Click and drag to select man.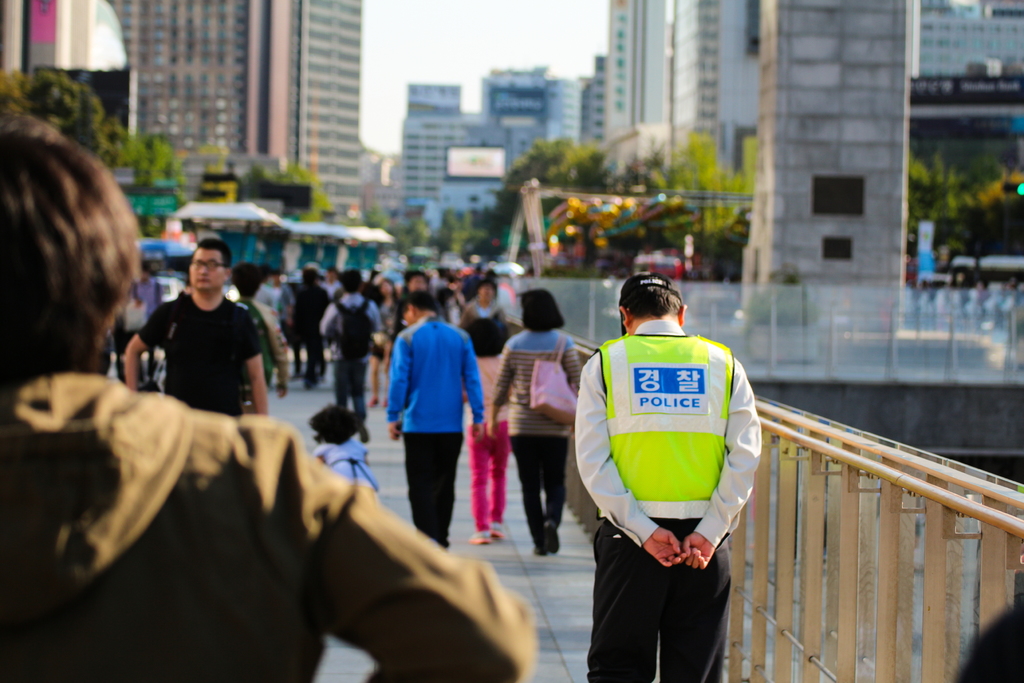
Selection: bbox=[576, 268, 758, 682].
